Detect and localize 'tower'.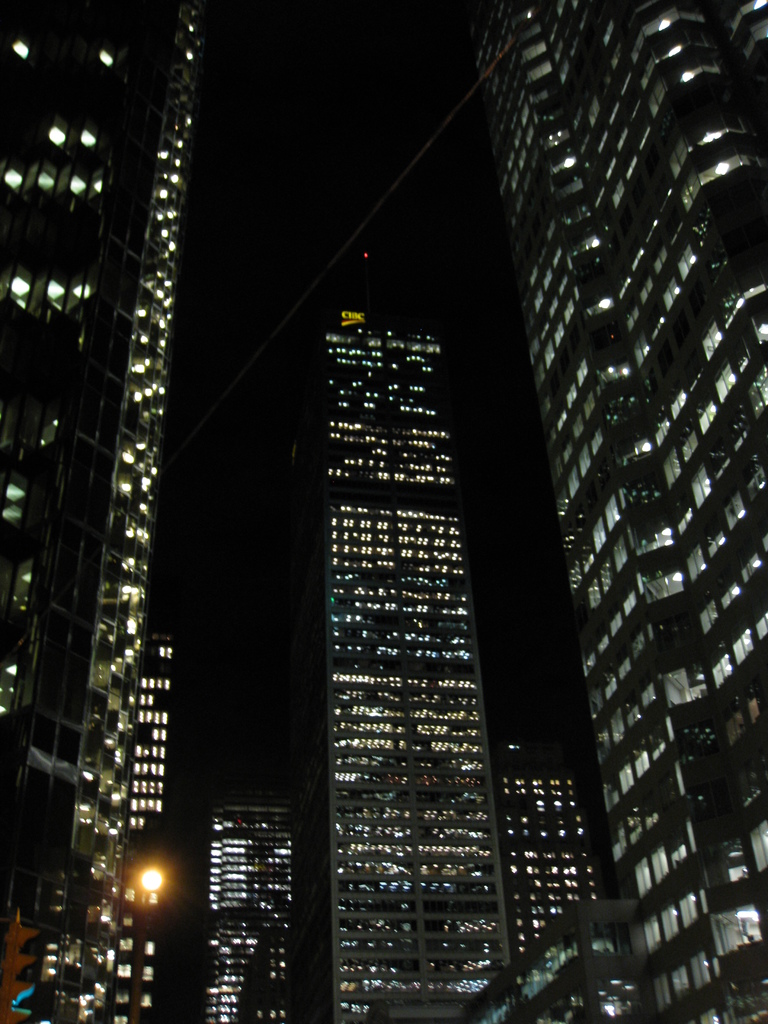
Localized at pyautogui.locateOnScreen(305, 315, 514, 1018).
